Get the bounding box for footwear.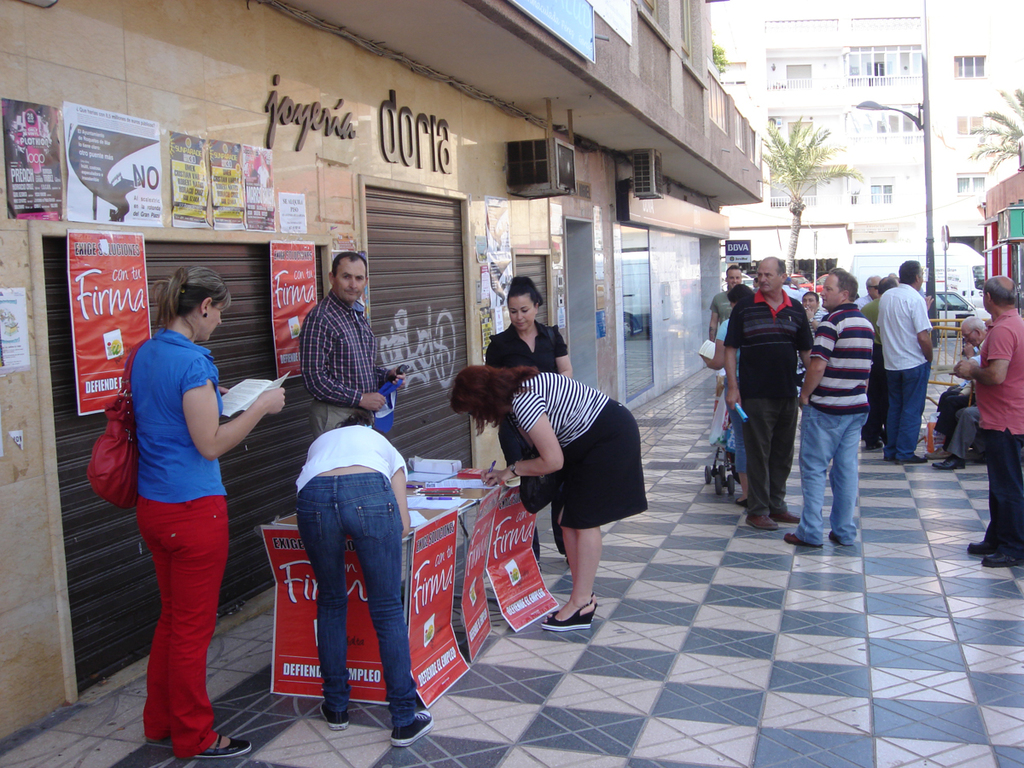
box=[899, 453, 923, 463].
